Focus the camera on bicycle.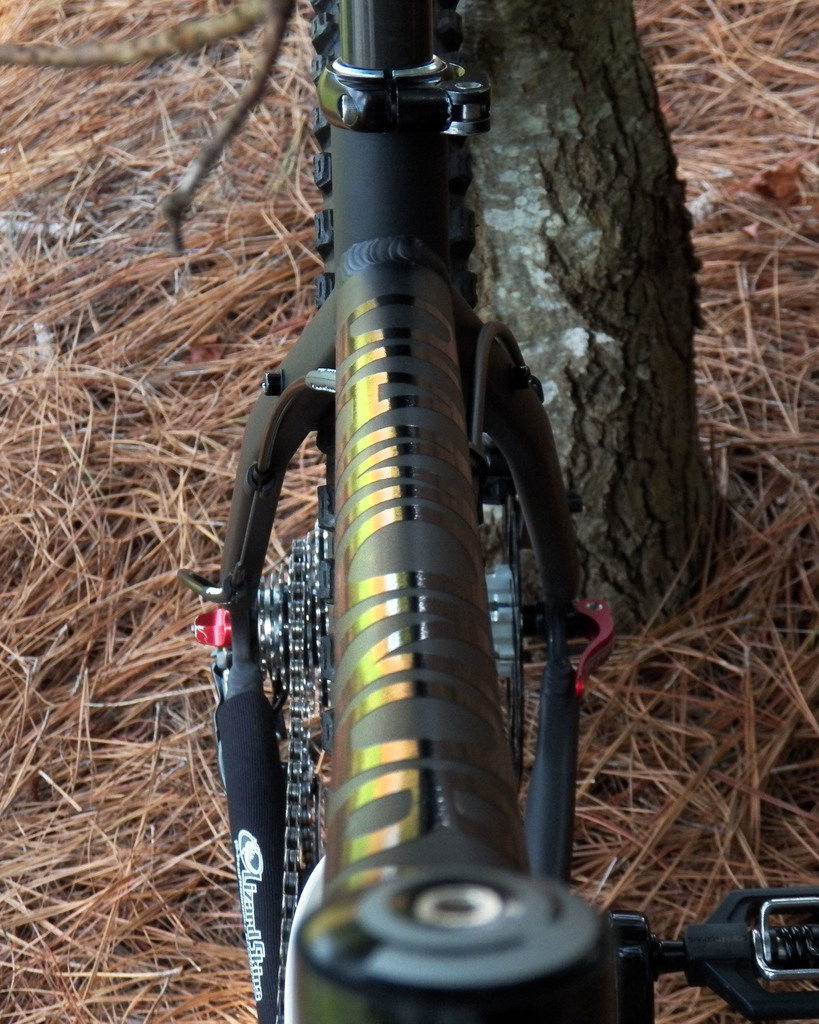
Focus region: 182,0,818,1023.
